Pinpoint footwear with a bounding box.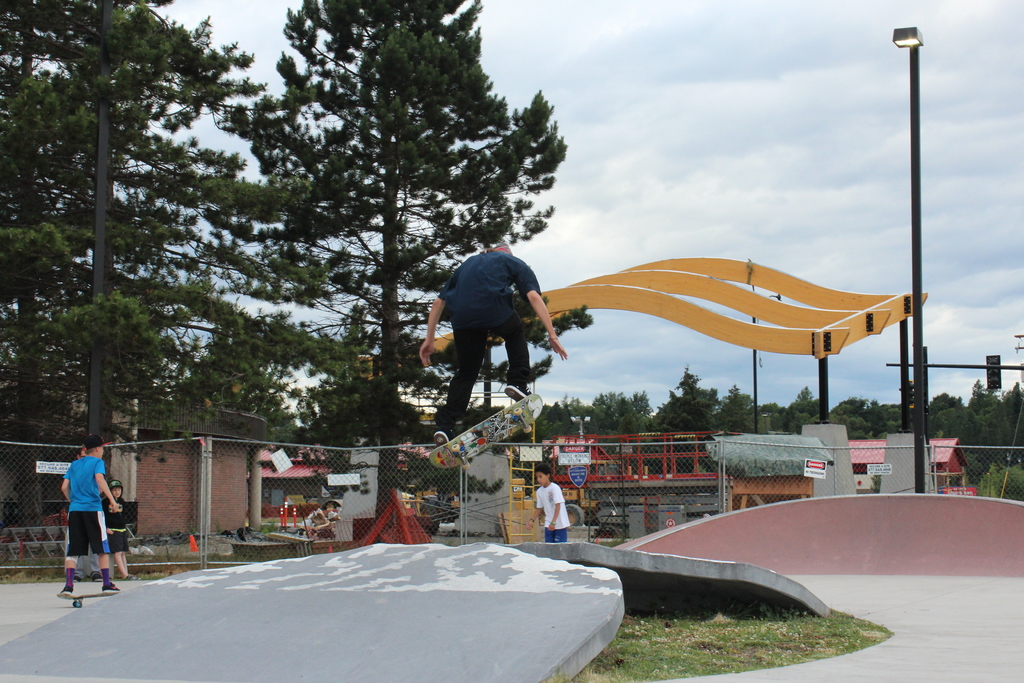
x1=57, y1=587, x2=71, y2=597.
